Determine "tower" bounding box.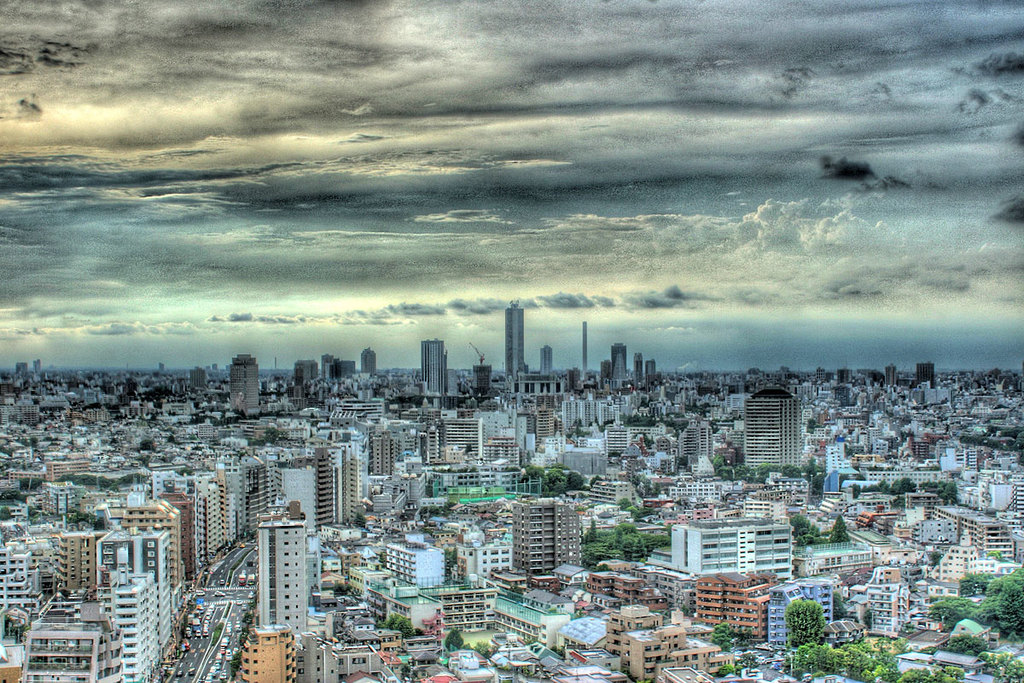
Determined: region(502, 303, 522, 380).
